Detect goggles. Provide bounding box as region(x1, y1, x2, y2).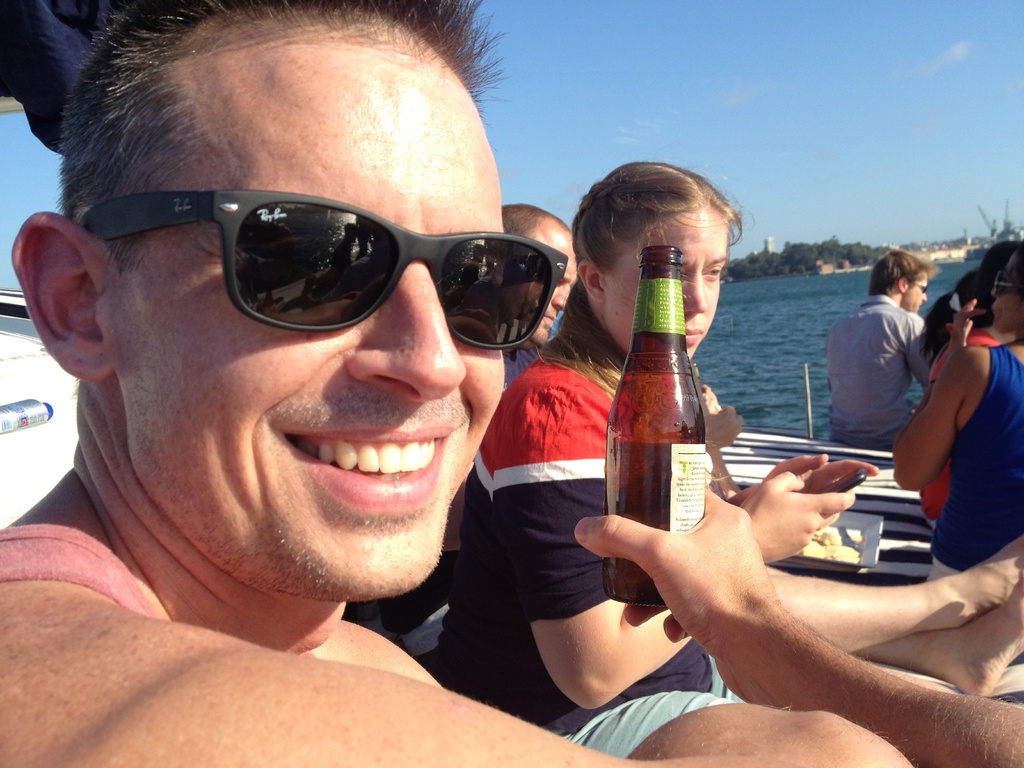
region(991, 270, 1021, 298).
